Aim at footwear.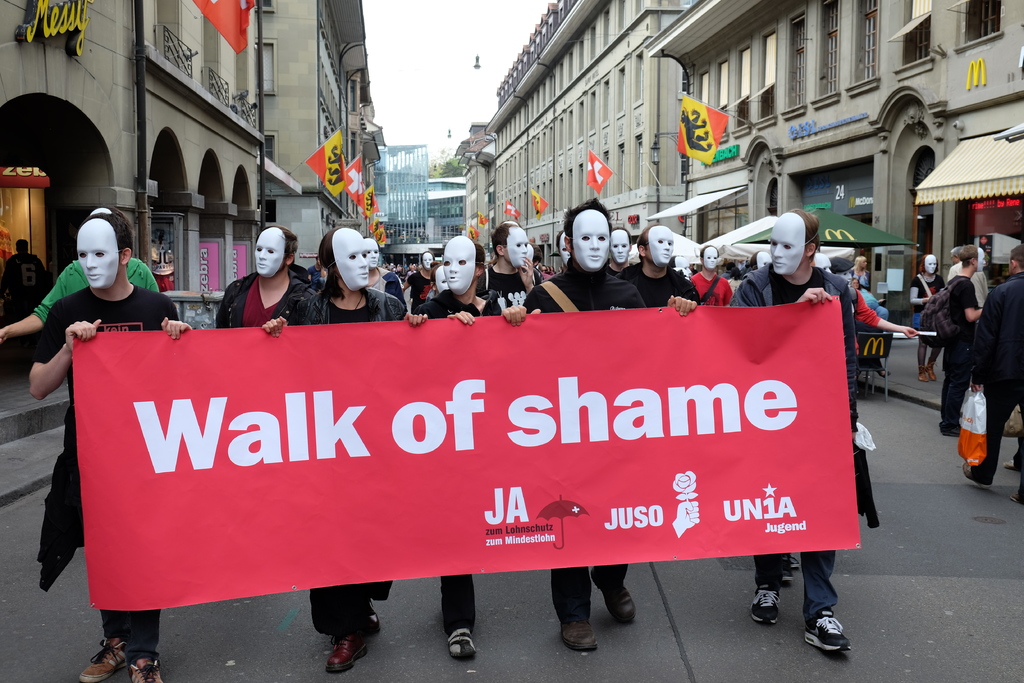
Aimed at region(326, 639, 372, 671).
